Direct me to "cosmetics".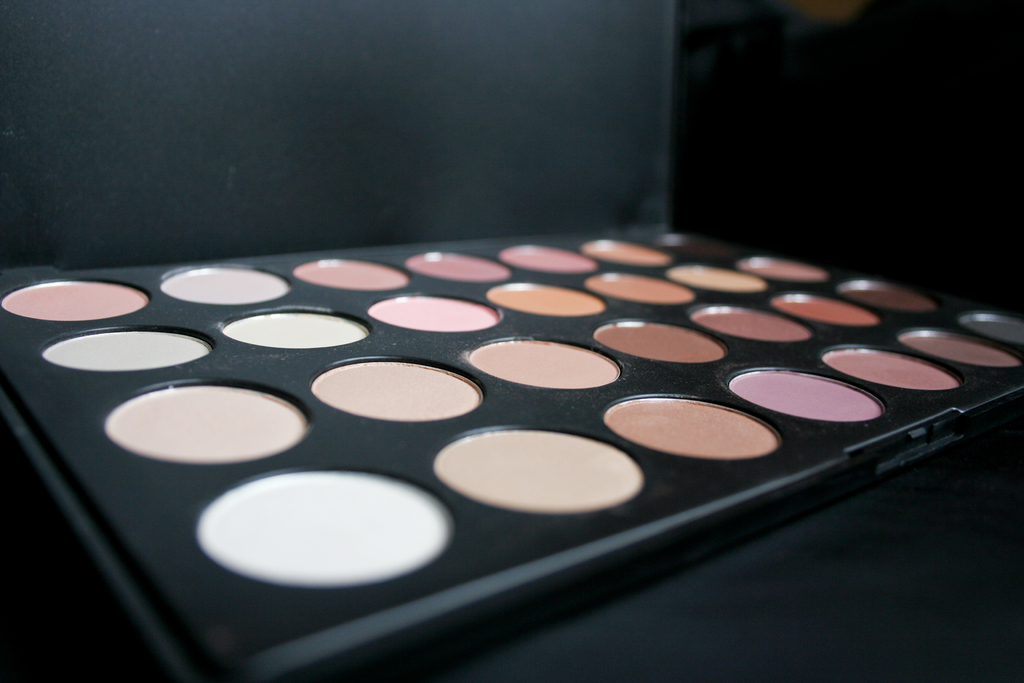
Direction: 824 347 963 394.
